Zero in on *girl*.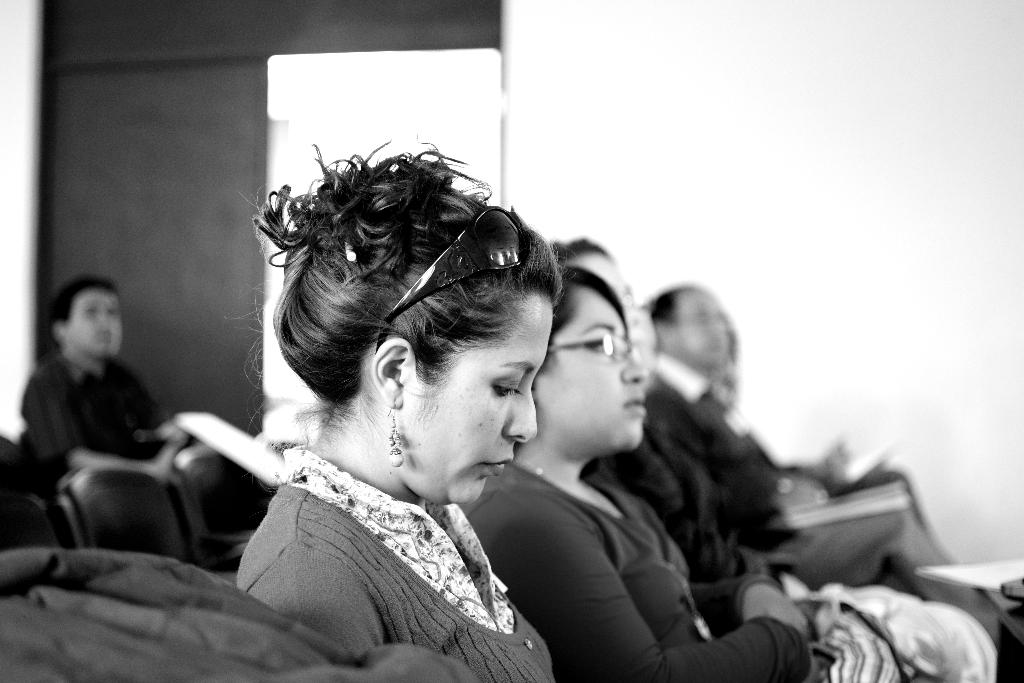
Zeroed in: Rect(464, 234, 830, 682).
